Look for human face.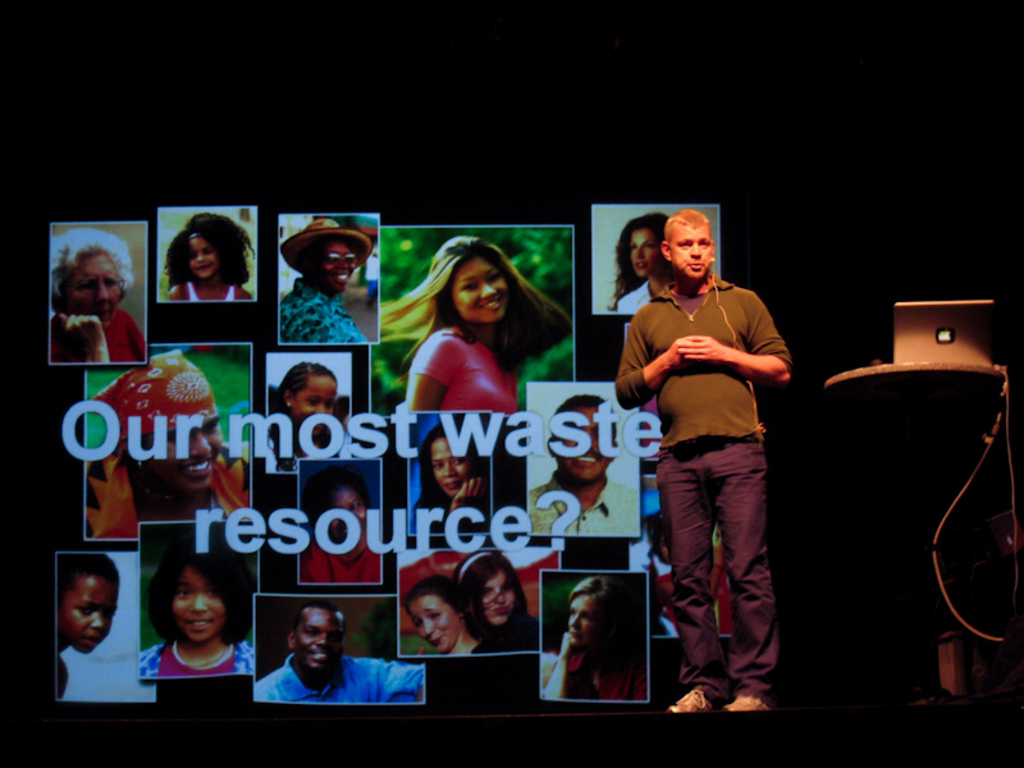
Found: rect(317, 234, 358, 291).
